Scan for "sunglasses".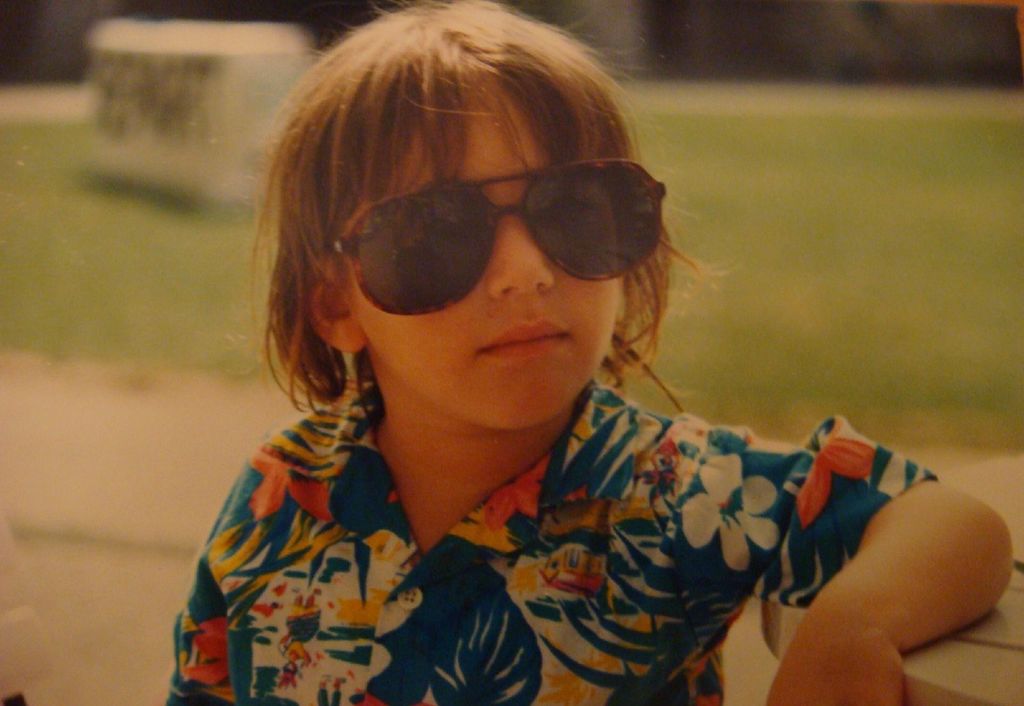
Scan result: locate(335, 159, 667, 315).
